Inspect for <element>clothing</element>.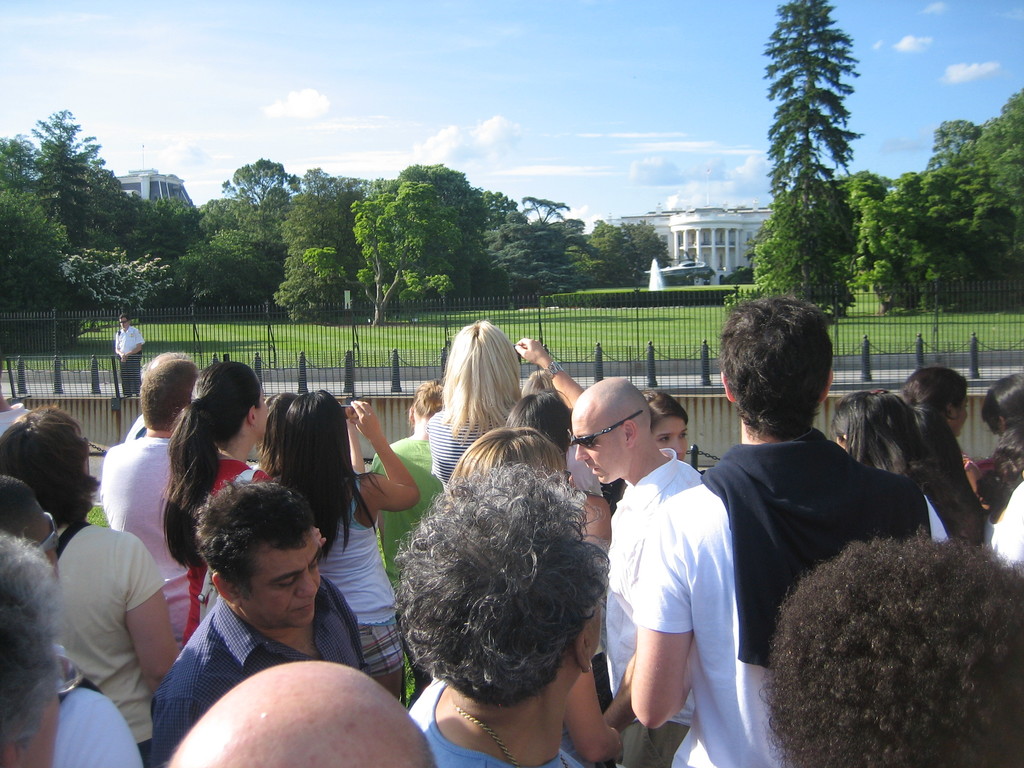
Inspection: (323, 476, 399, 669).
